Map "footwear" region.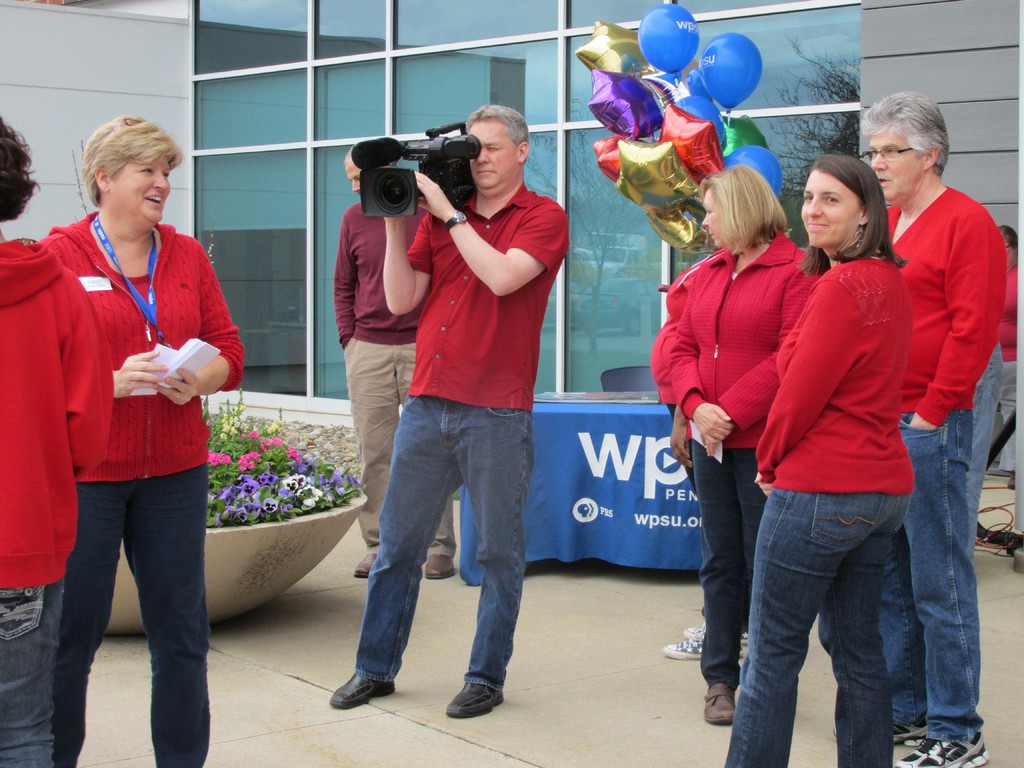
Mapped to bbox(893, 730, 993, 767).
